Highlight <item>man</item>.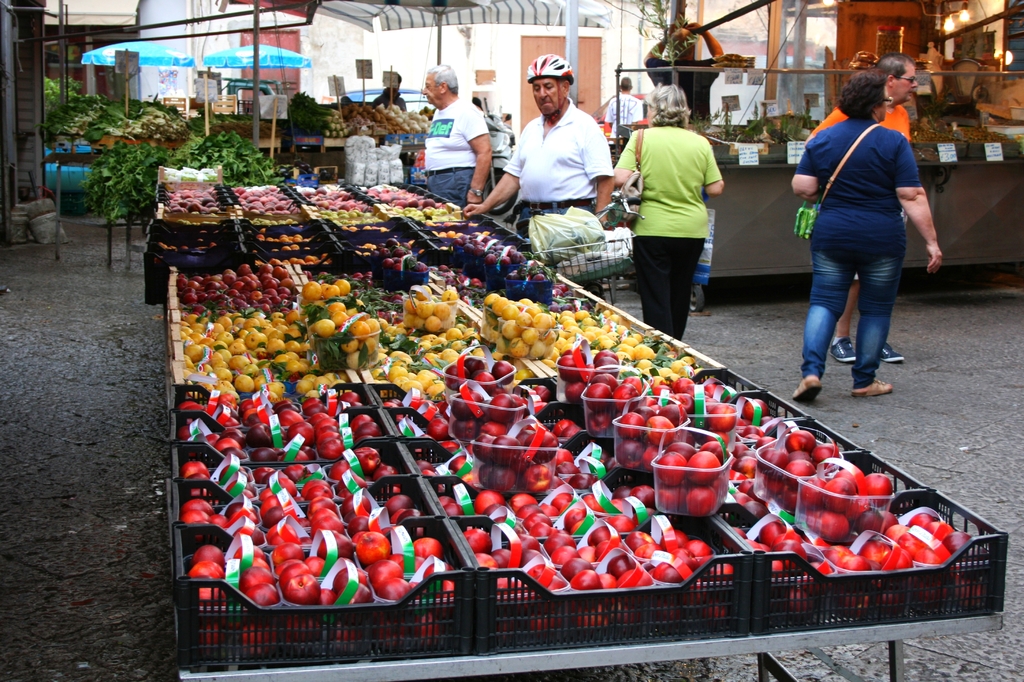
Highlighted region: box=[604, 77, 641, 133].
